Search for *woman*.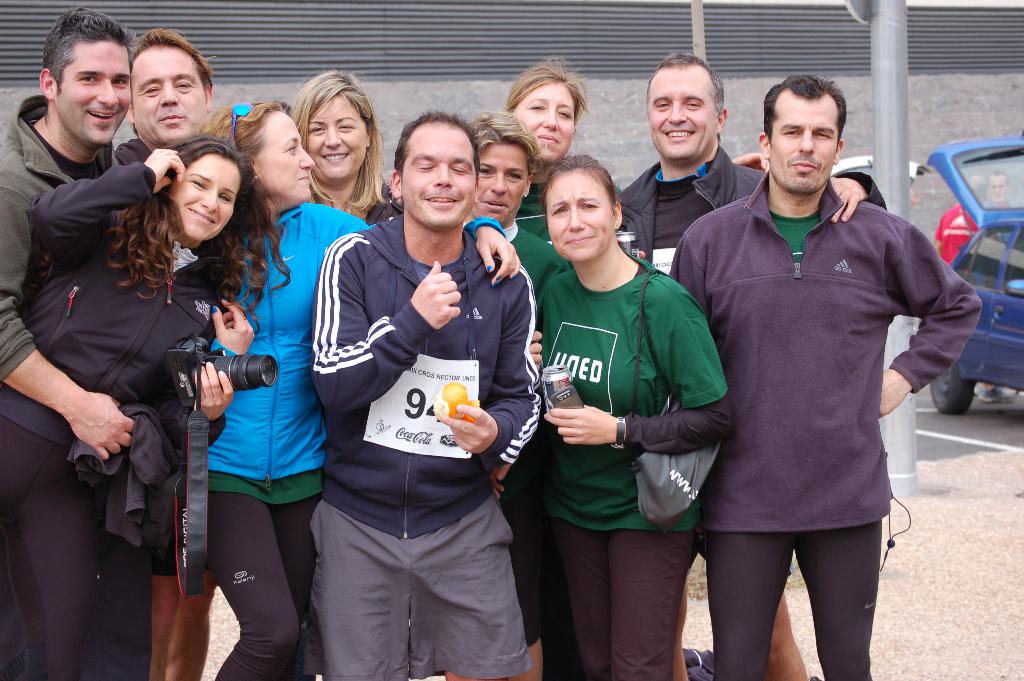
Found at bbox=(285, 65, 400, 227).
